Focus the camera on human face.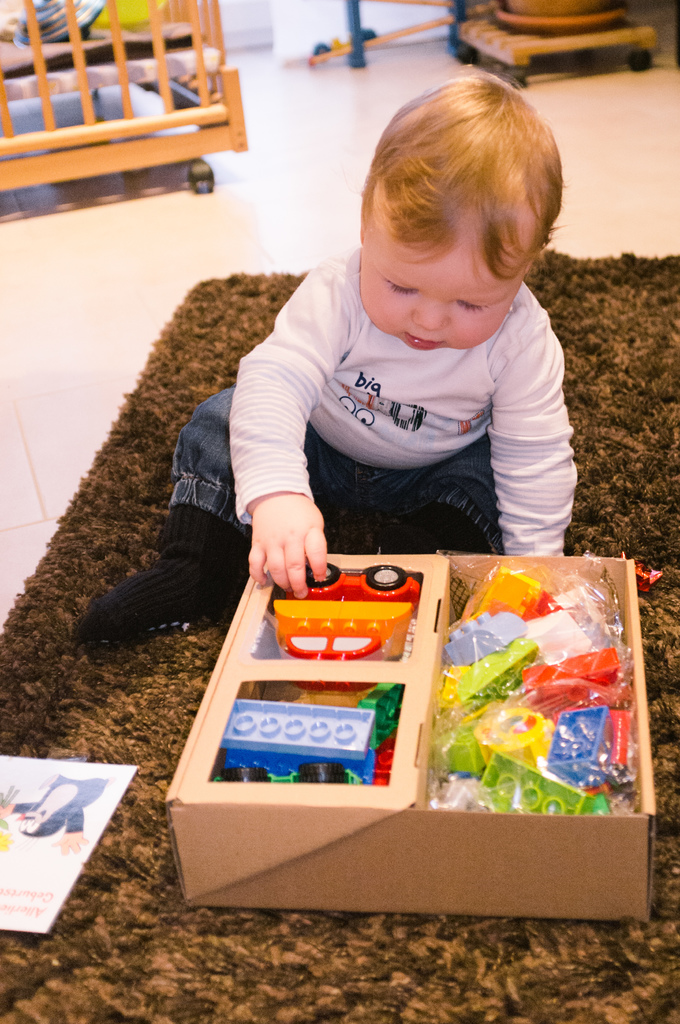
Focus region: Rect(360, 218, 530, 354).
